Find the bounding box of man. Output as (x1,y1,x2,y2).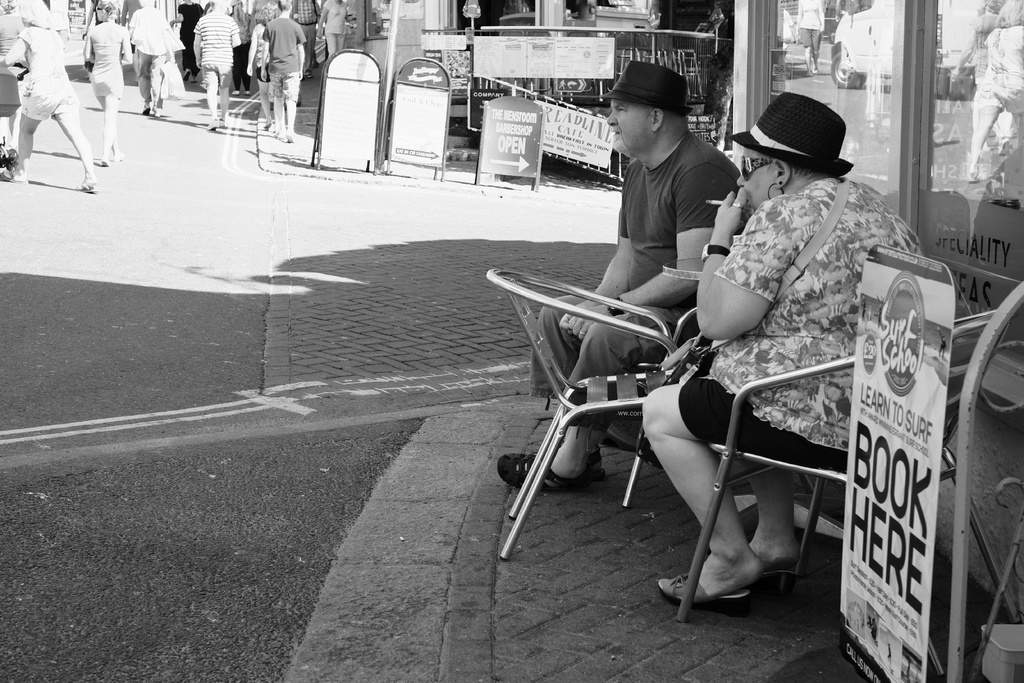
(259,0,304,136).
